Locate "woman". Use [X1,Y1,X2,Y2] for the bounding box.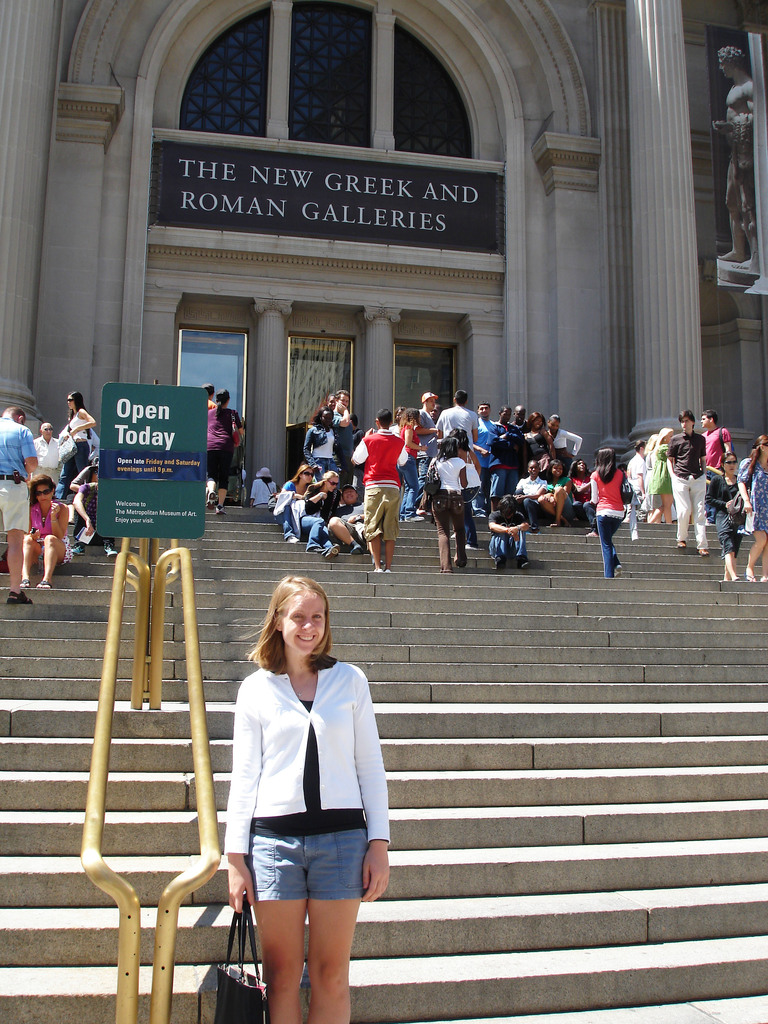
[214,561,390,1023].
